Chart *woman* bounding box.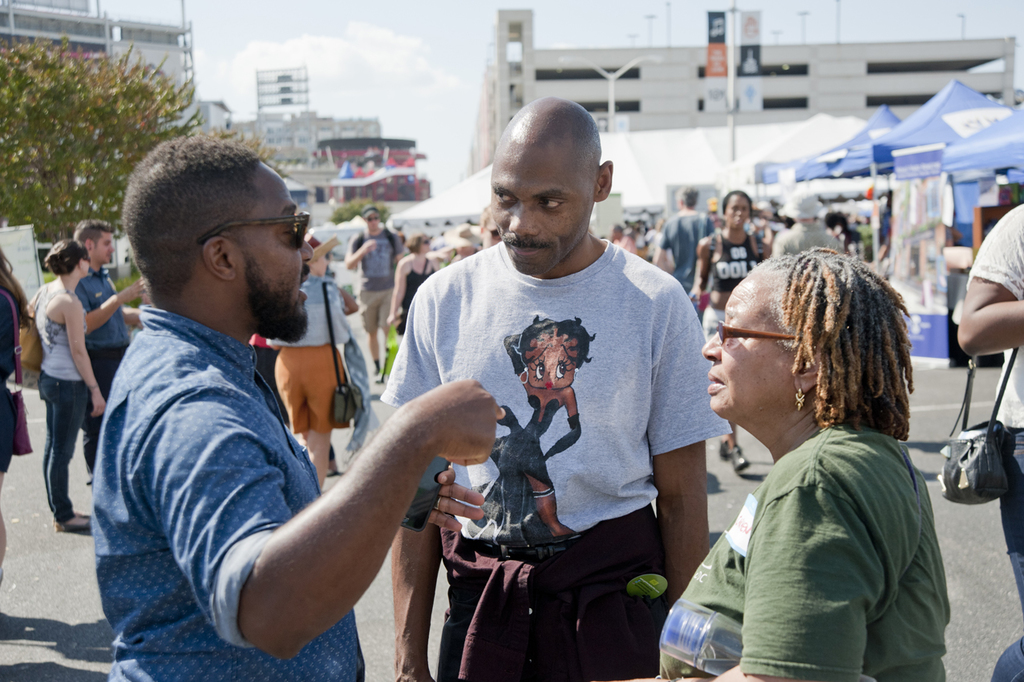
Charted: 442:221:478:265.
